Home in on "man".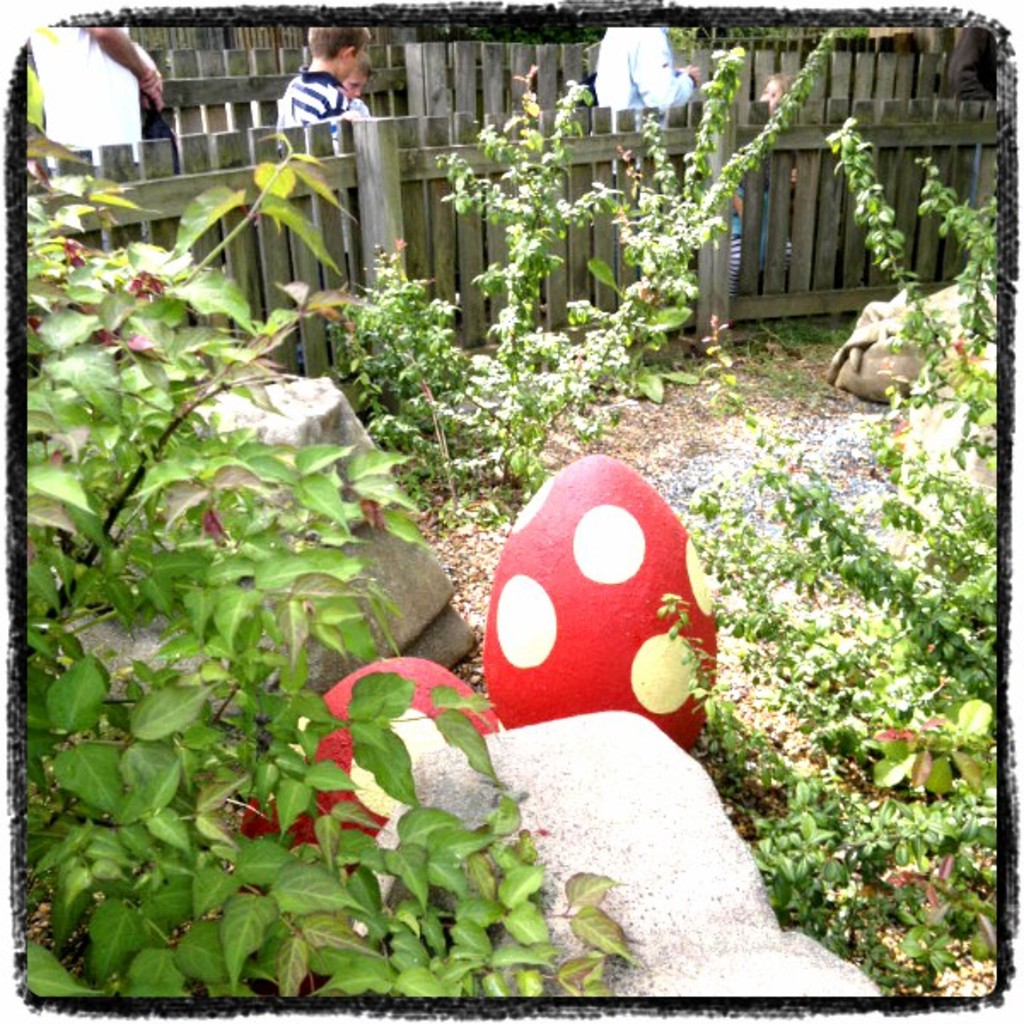
Homed in at bbox=[31, 22, 164, 172].
